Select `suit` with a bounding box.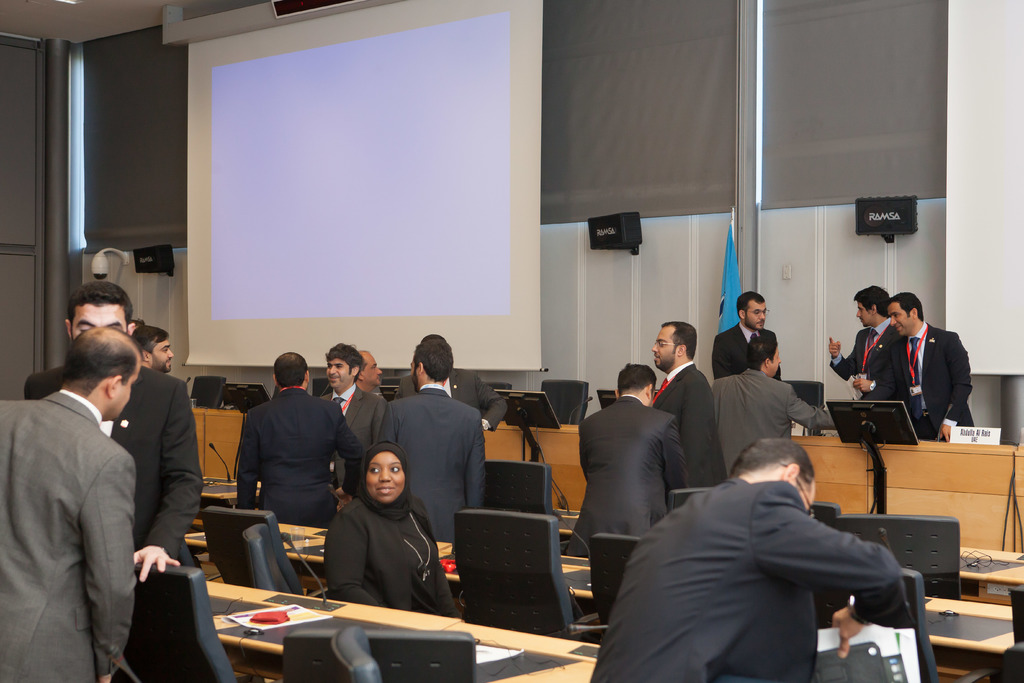
select_region(712, 324, 784, 378).
